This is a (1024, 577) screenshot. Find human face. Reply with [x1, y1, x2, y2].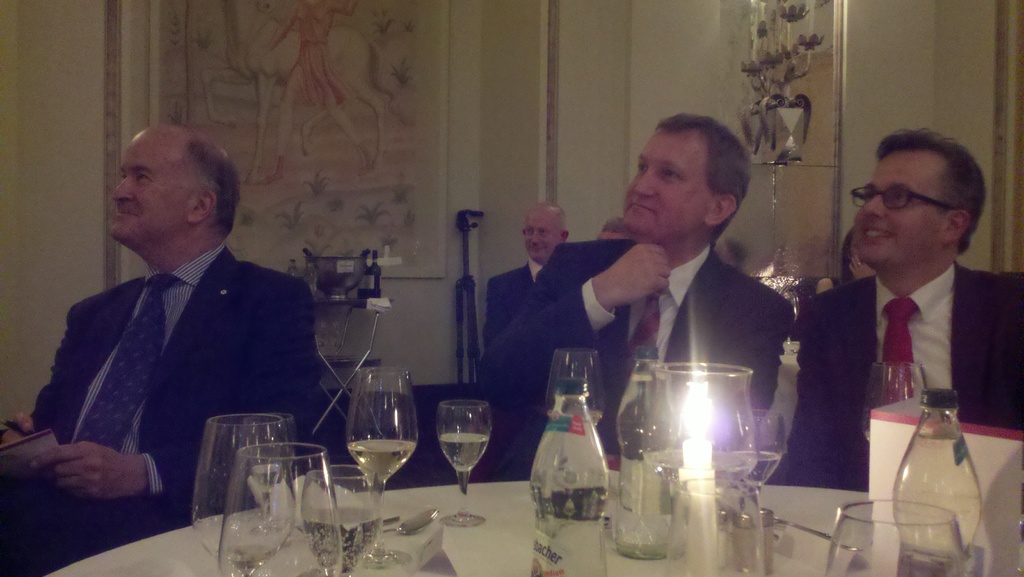
[853, 251, 878, 279].
